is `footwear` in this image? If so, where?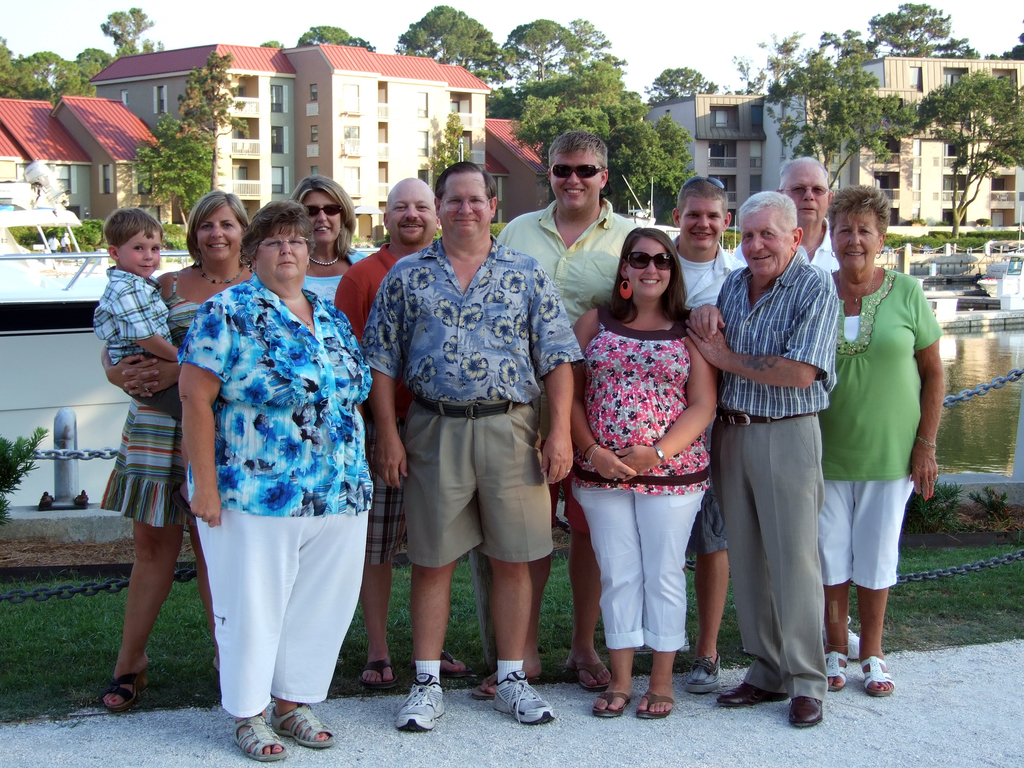
Yes, at 440:650:467:684.
